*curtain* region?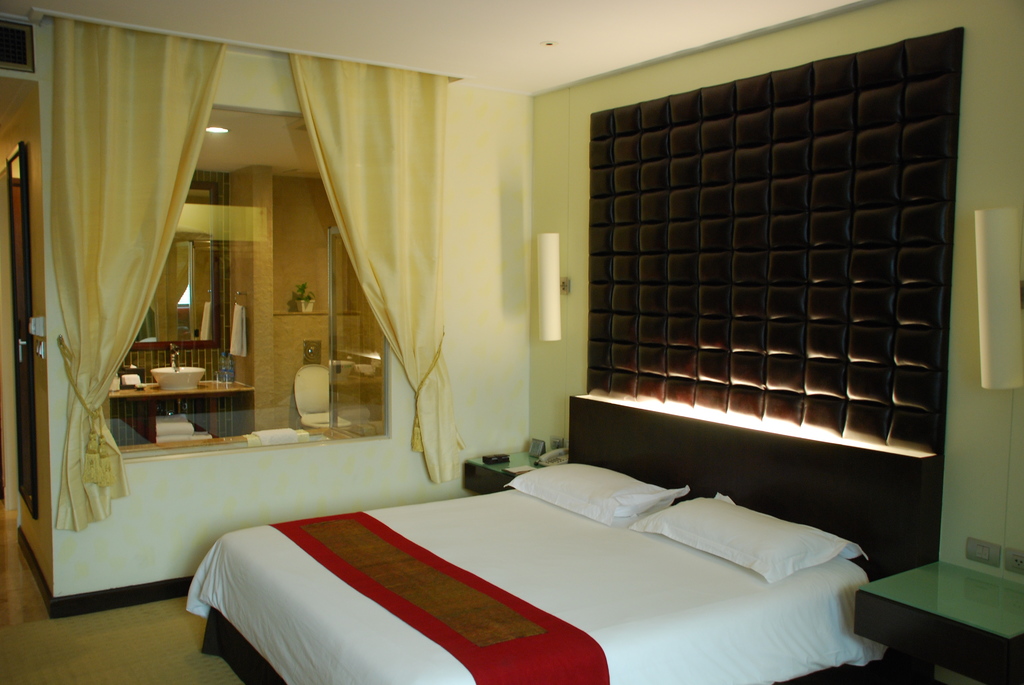
detection(305, 54, 450, 482)
